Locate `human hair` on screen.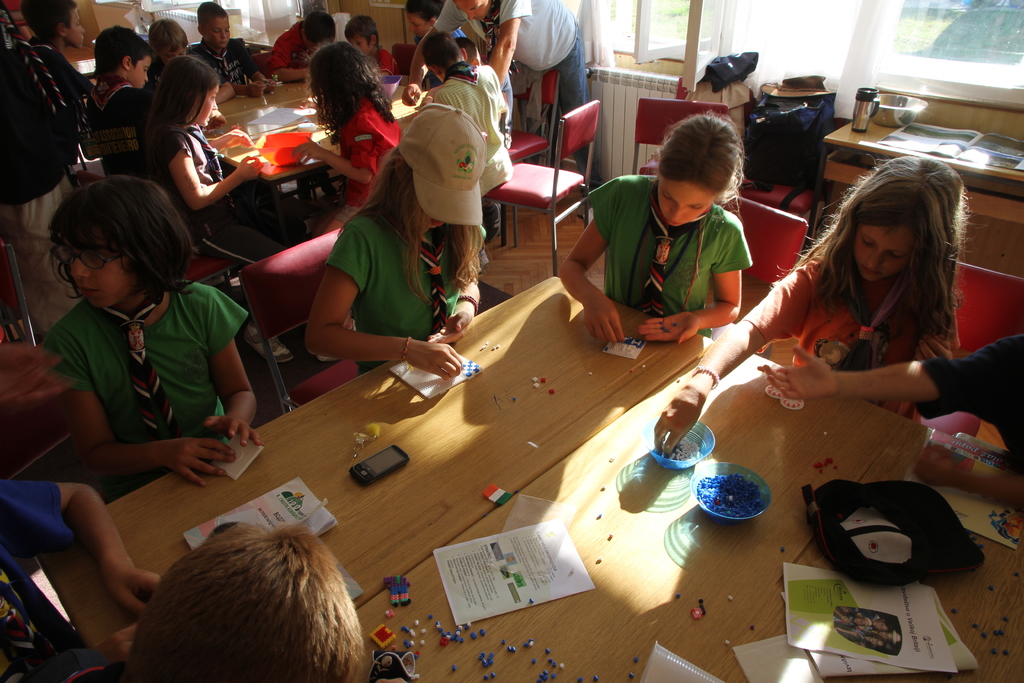
On screen at detection(820, 156, 972, 355).
